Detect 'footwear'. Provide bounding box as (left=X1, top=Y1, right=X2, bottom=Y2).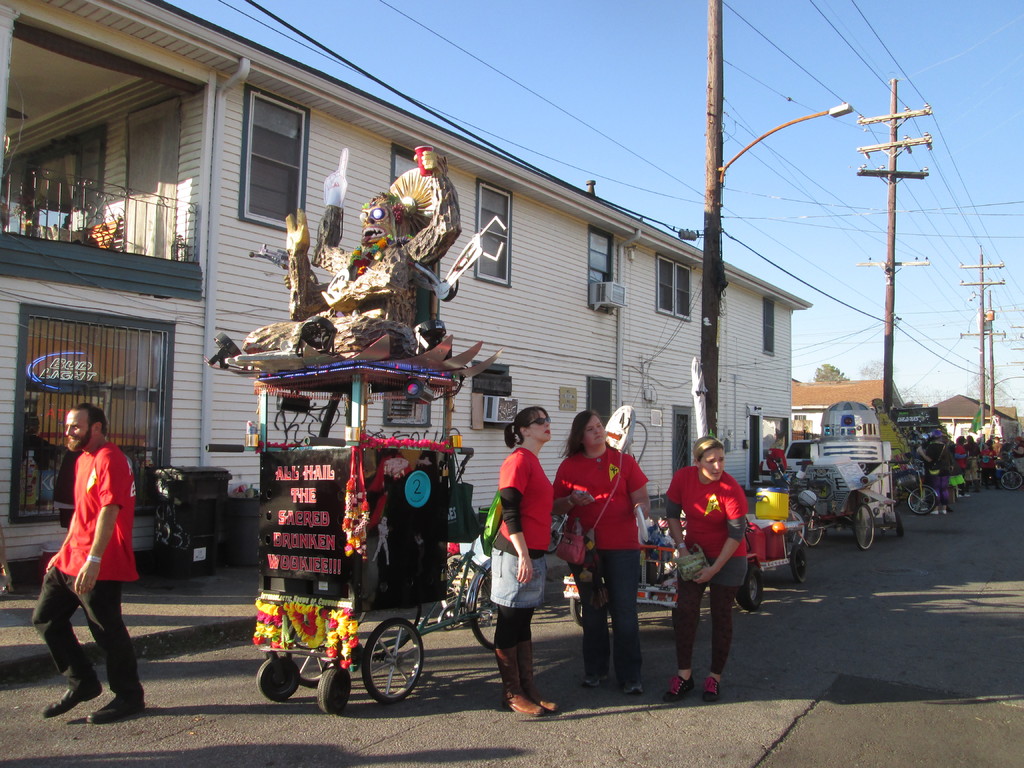
(left=962, top=480, right=970, bottom=493).
